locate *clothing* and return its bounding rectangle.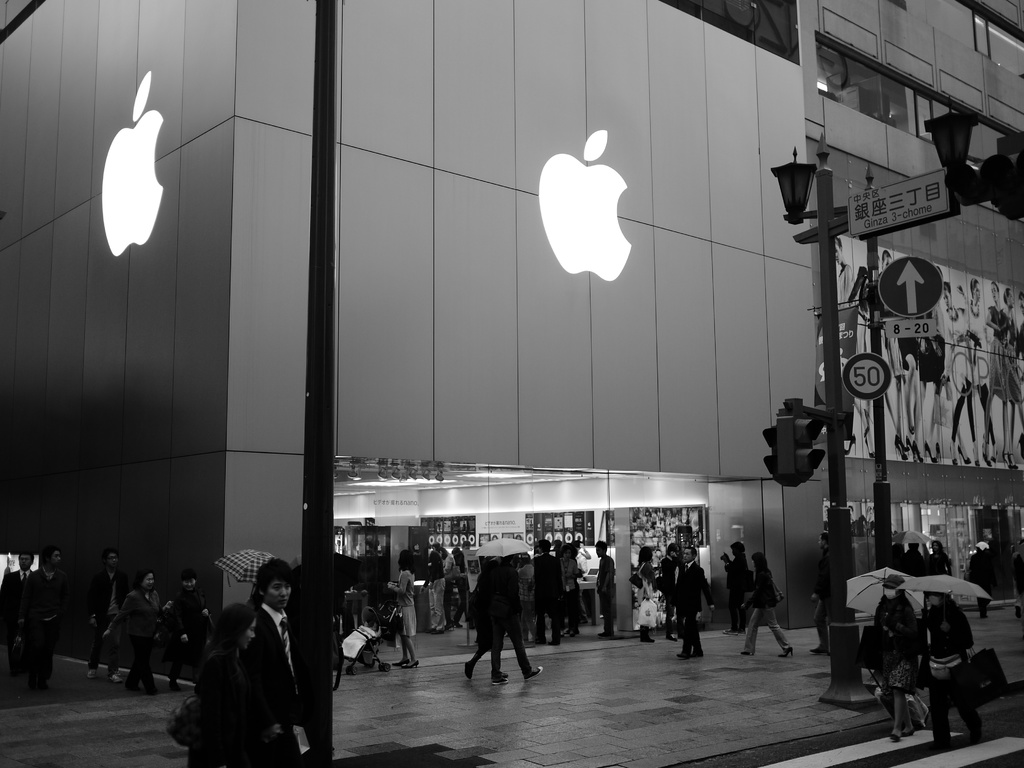
(x1=865, y1=593, x2=927, y2=742).
